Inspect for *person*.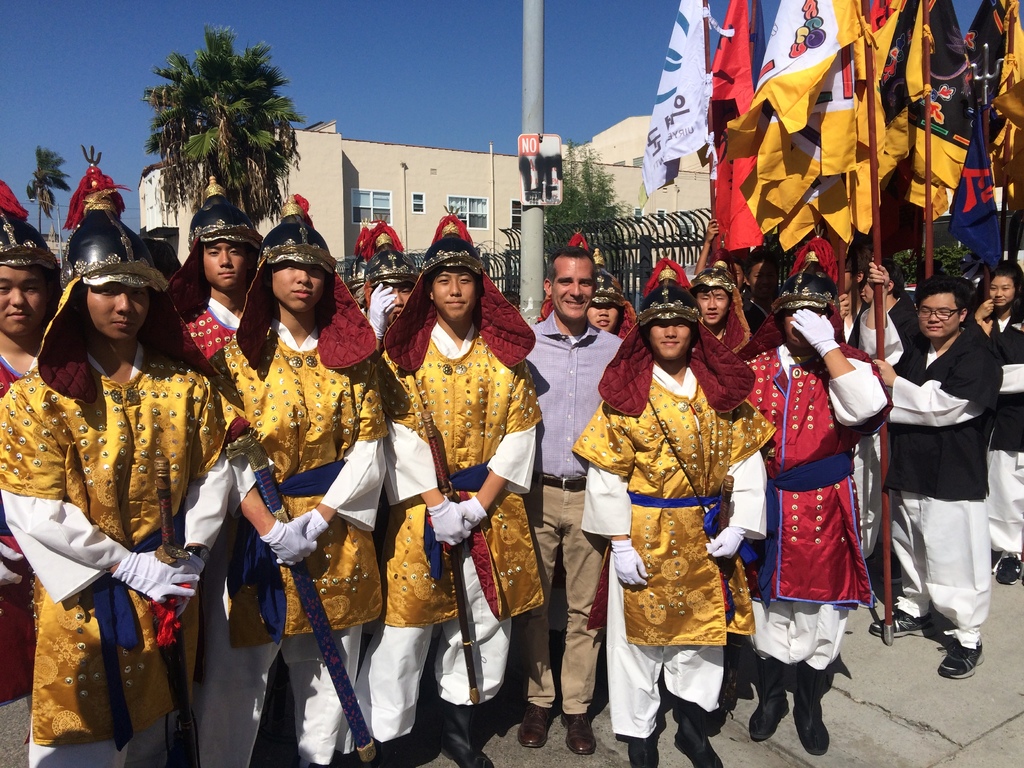
Inspection: [0, 147, 209, 767].
